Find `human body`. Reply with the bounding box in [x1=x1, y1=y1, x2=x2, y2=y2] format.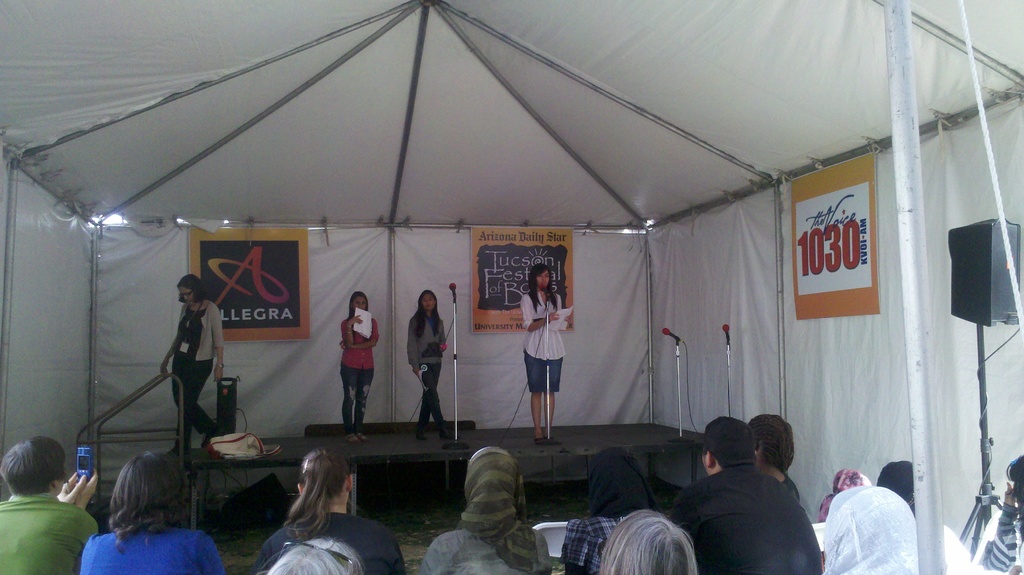
[x1=672, y1=464, x2=833, y2=574].
